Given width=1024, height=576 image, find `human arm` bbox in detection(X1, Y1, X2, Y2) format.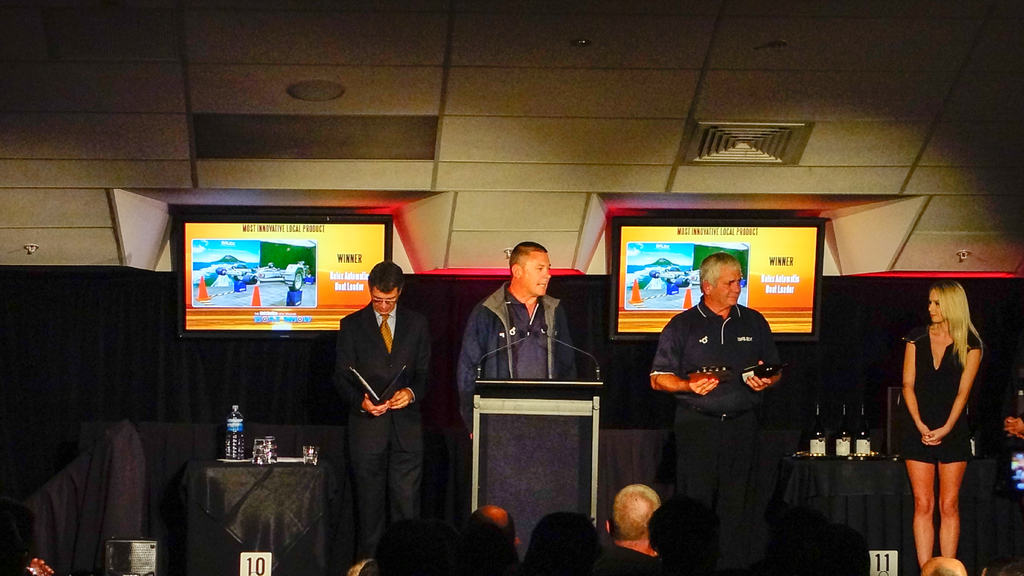
detection(459, 301, 494, 448).
